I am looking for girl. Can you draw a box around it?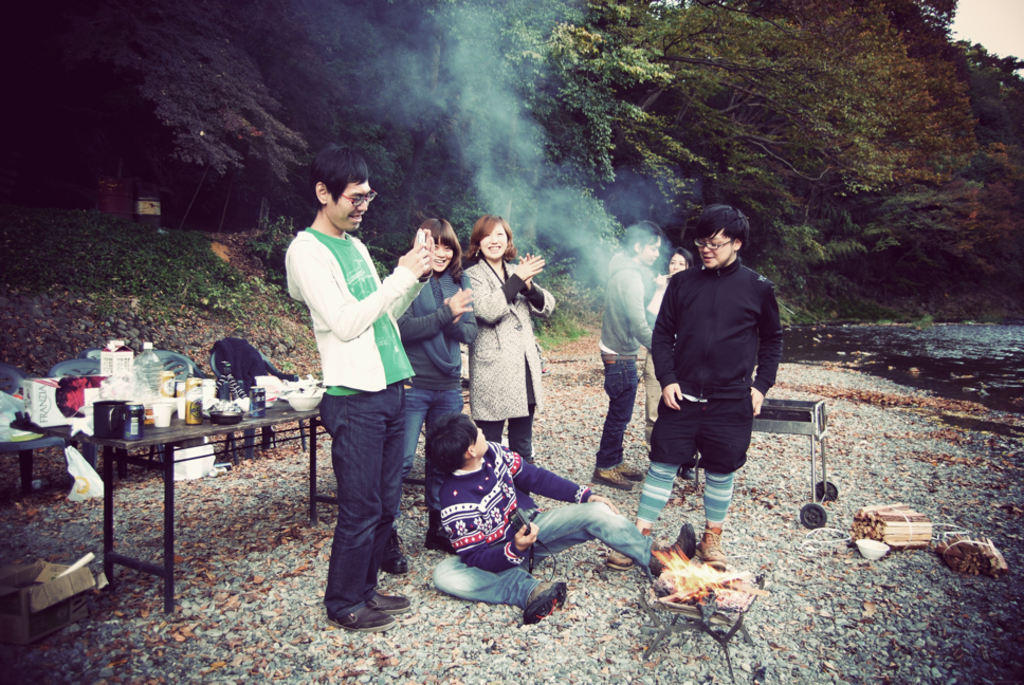
Sure, the bounding box is bbox=[467, 216, 553, 522].
